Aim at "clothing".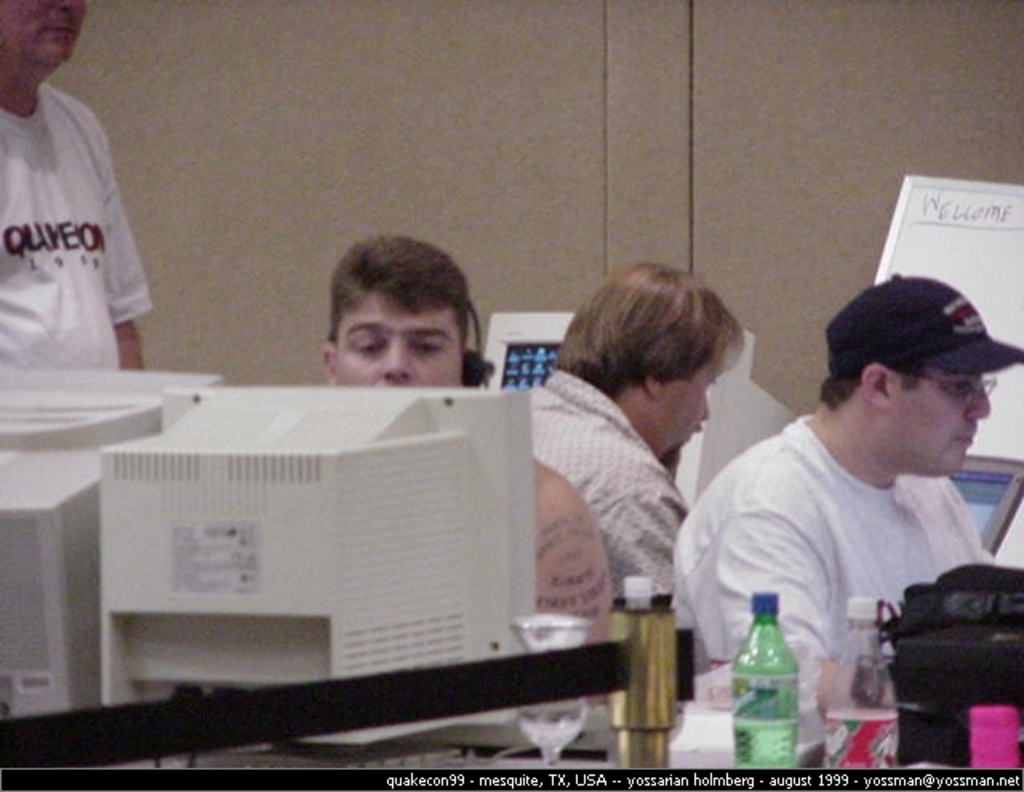
Aimed at select_region(0, 86, 150, 376).
